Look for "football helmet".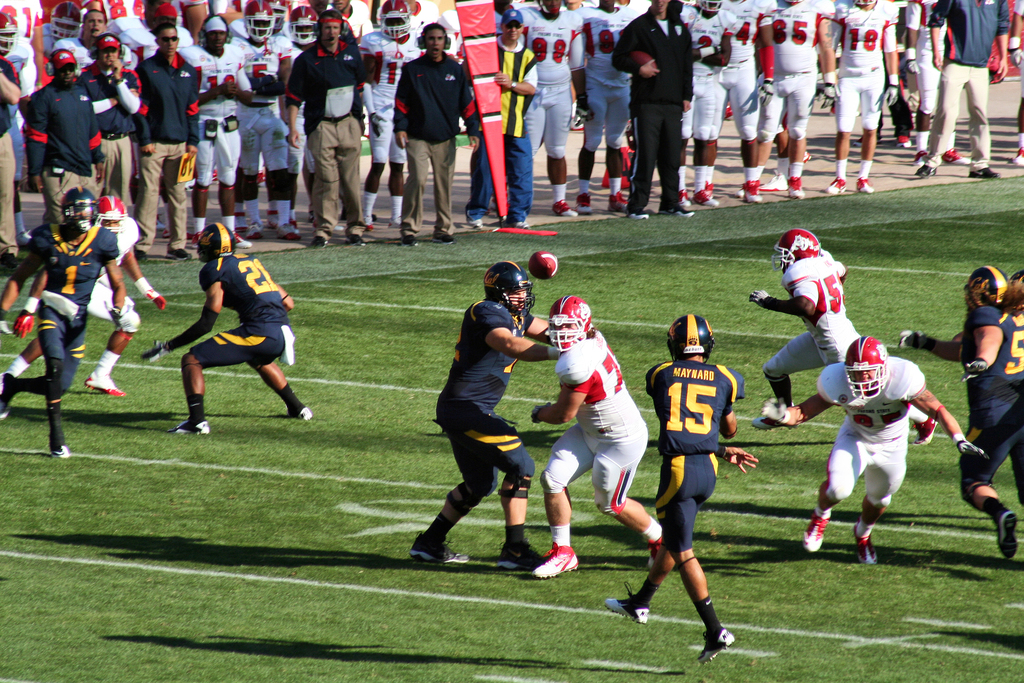
Found: select_region(291, 1, 319, 50).
